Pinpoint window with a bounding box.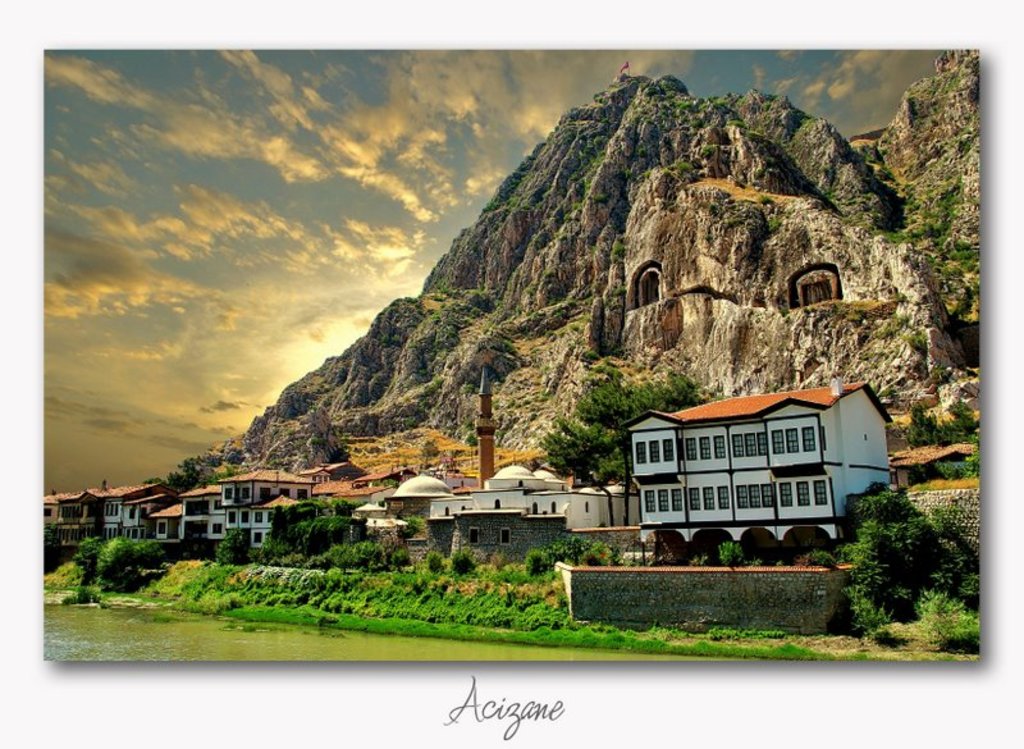
x1=227 y1=510 x2=241 y2=522.
